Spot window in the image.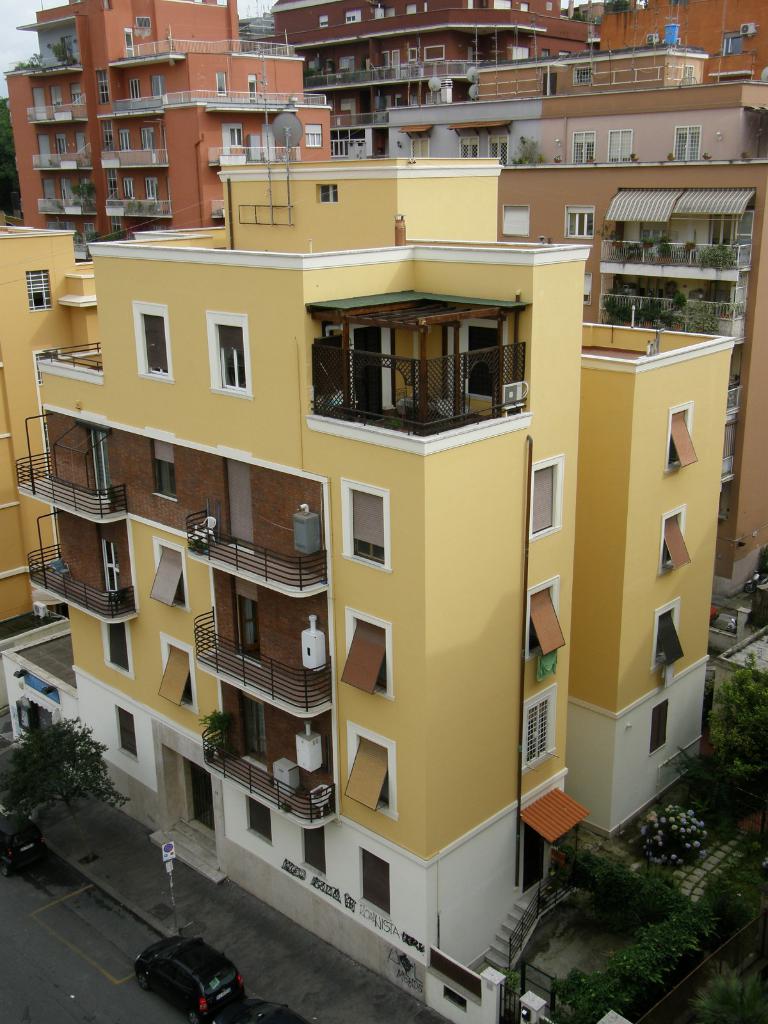
window found at bbox=(298, 824, 329, 879).
